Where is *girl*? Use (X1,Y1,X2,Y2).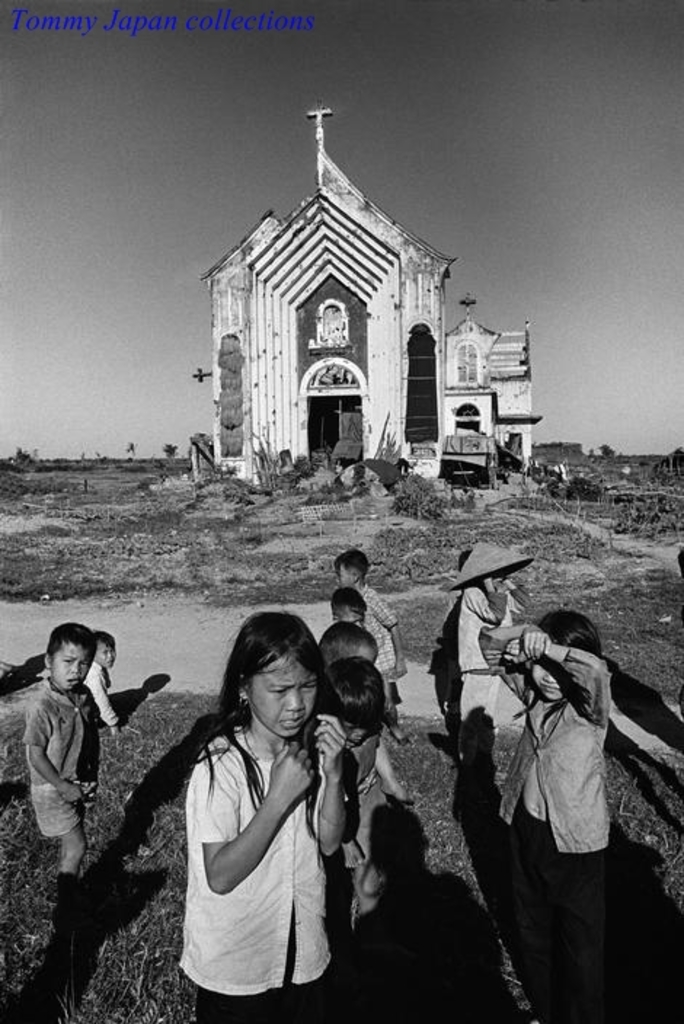
(178,605,351,1023).
